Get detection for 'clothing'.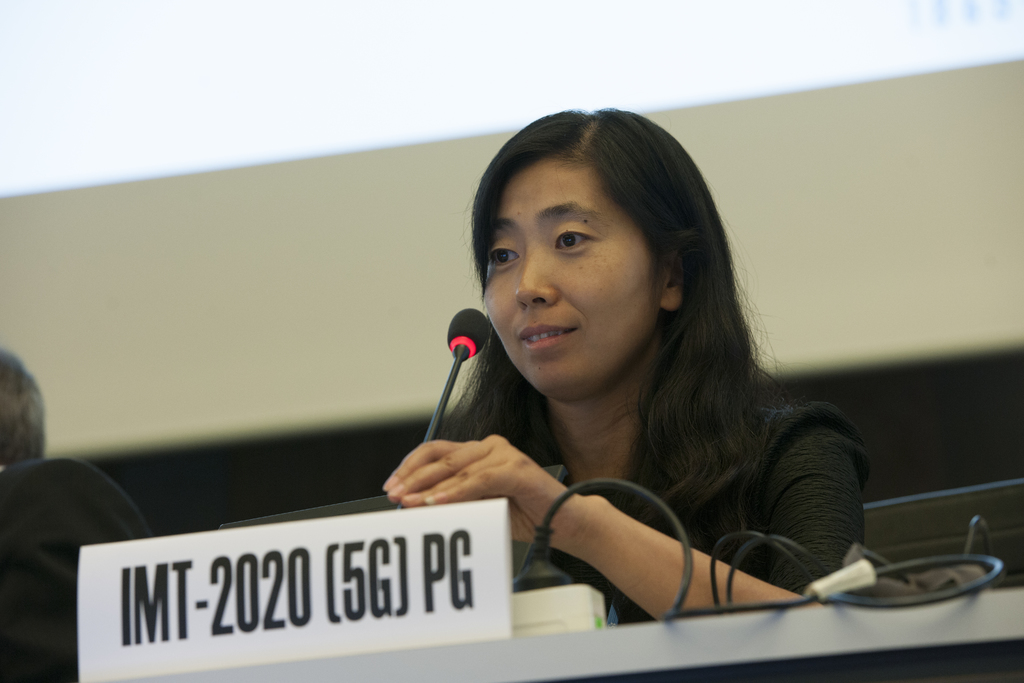
Detection: x1=543, y1=400, x2=870, y2=630.
